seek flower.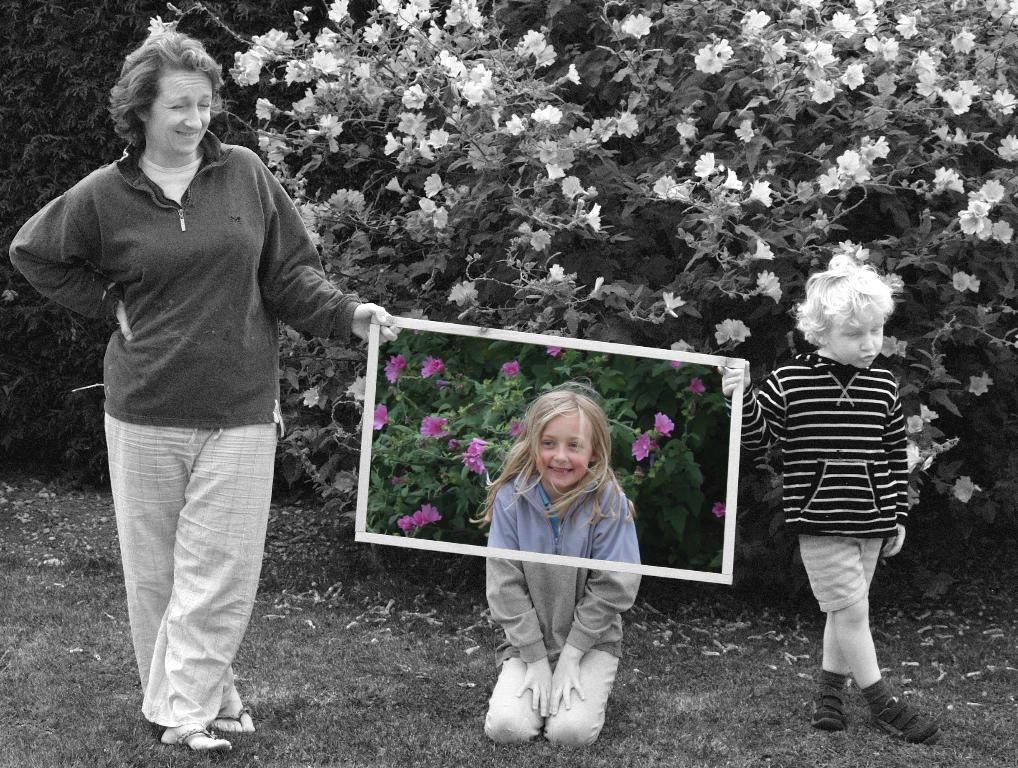
x1=755, y1=273, x2=782, y2=308.
